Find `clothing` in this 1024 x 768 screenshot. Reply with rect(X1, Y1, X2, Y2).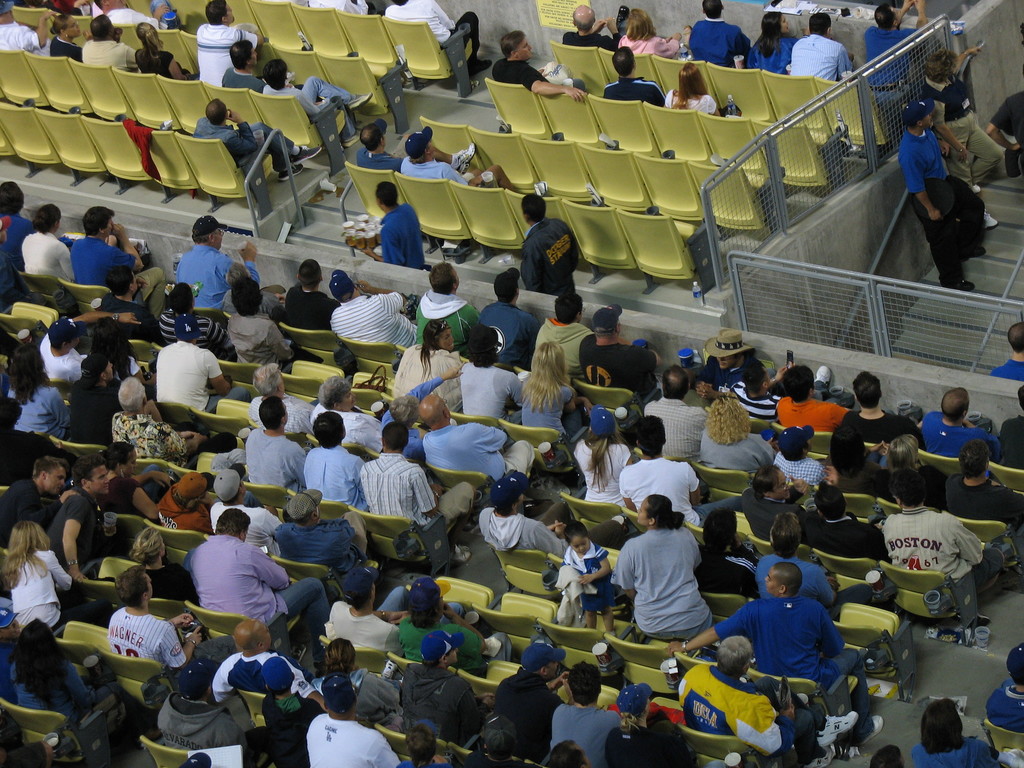
rect(375, 202, 427, 268).
